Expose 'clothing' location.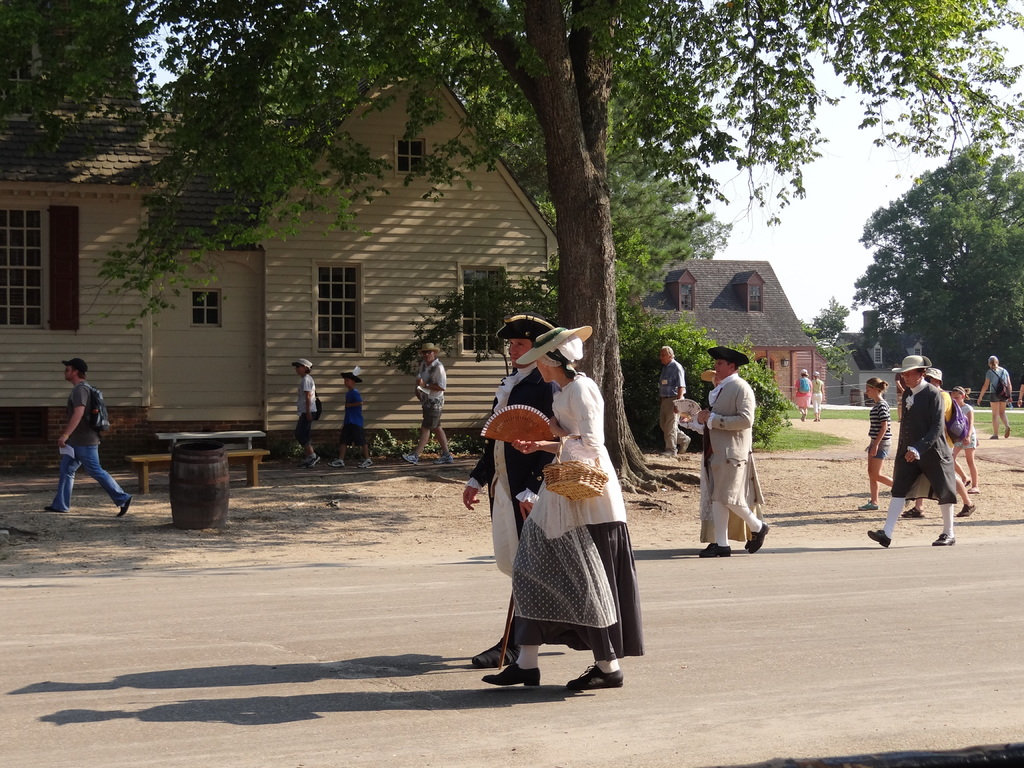
Exposed at (498,381,641,668).
